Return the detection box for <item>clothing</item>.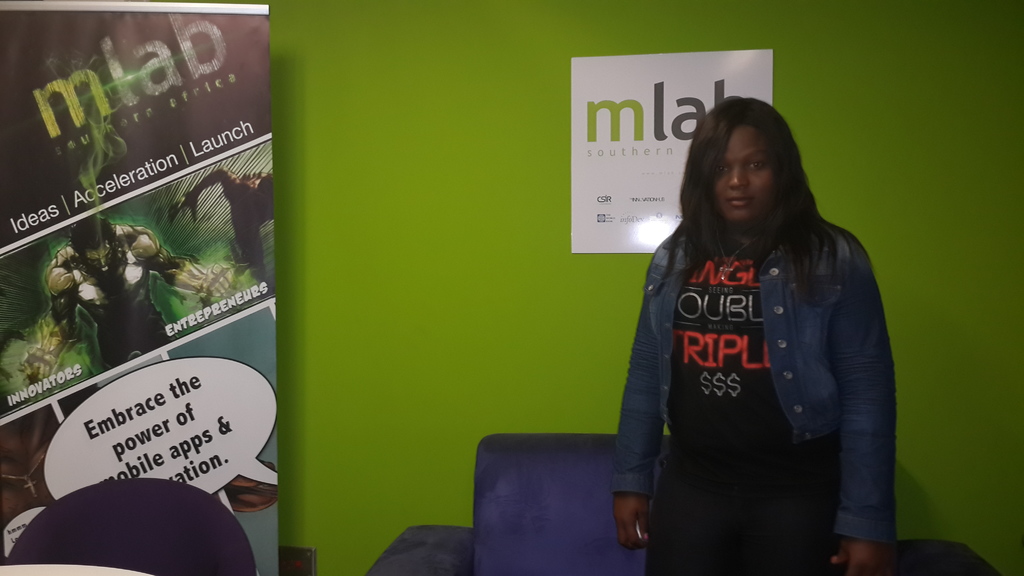
{"left": 620, "top": 169, "right": 898, "bottom": 549}.
